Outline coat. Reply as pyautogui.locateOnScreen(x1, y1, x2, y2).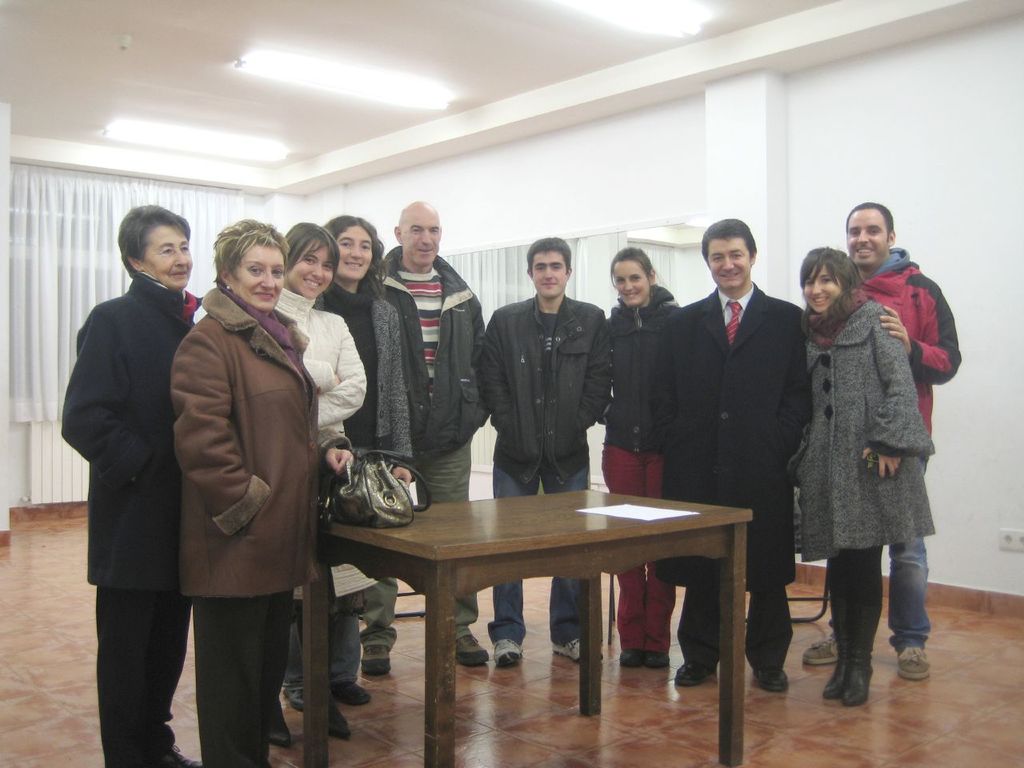
pyautogui.locateOnScreen(486, 294, 610, 470).
